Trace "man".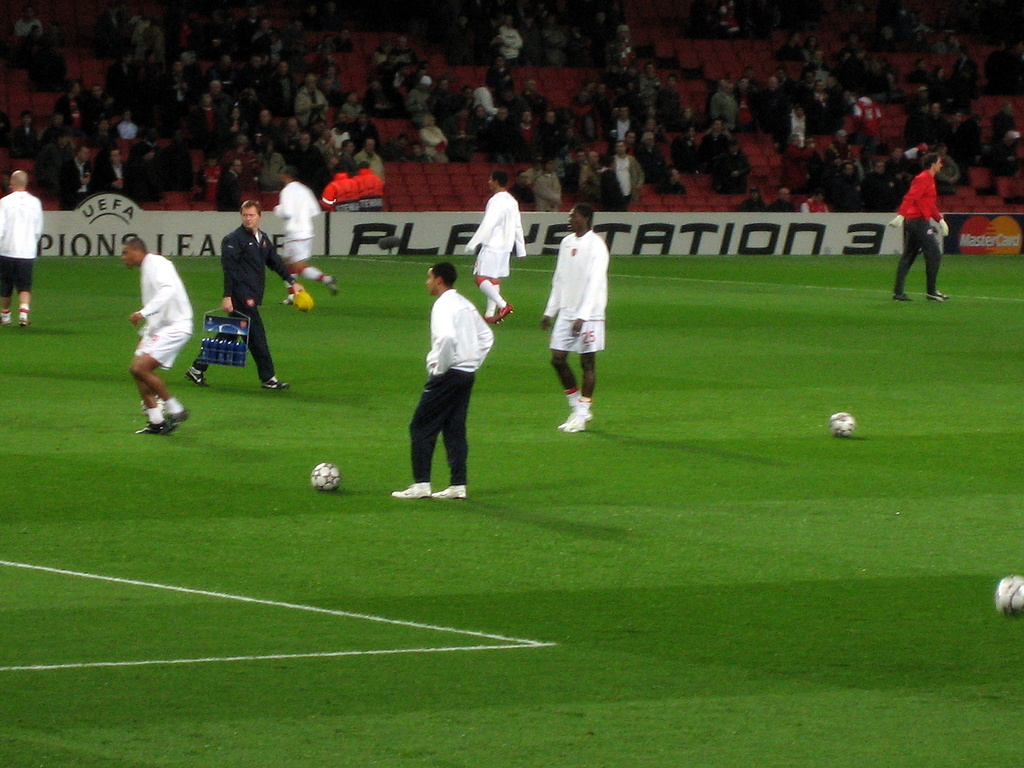
Traced to [x1=216, y1=157, x2=246, y2=209].
